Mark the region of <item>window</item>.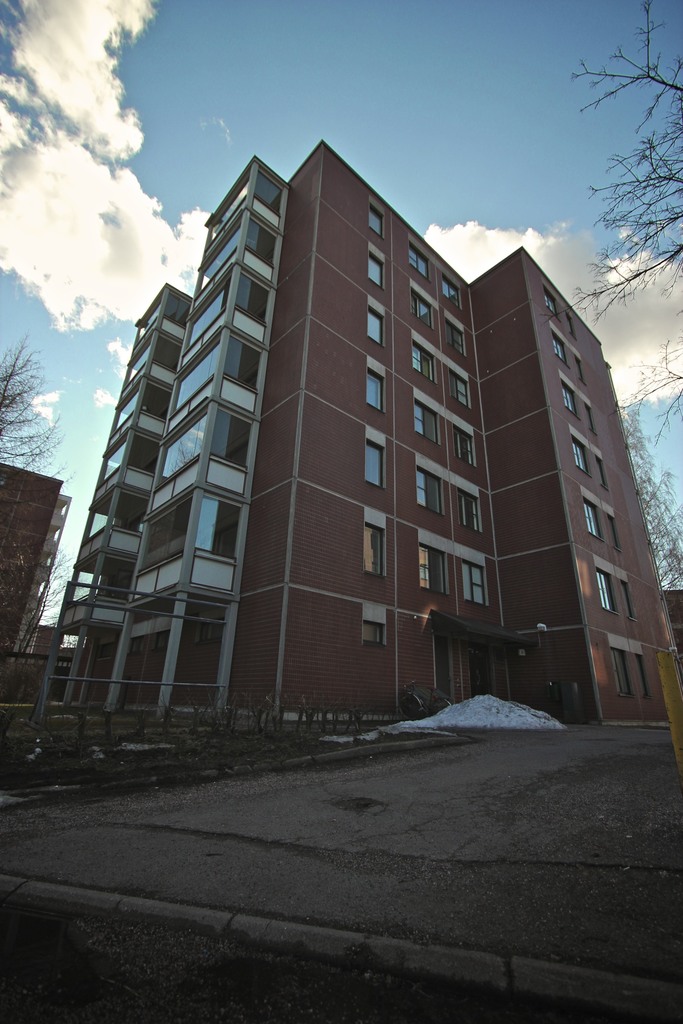
Region: (597,452,611,492).
